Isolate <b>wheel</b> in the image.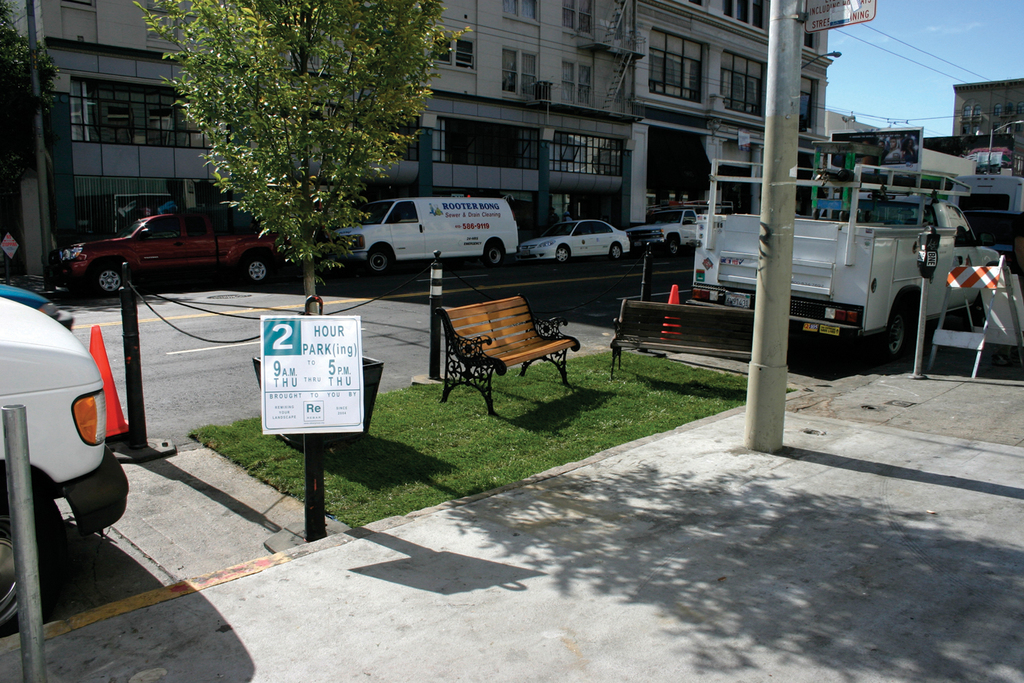
Isolated region: [662,232,685,258].
